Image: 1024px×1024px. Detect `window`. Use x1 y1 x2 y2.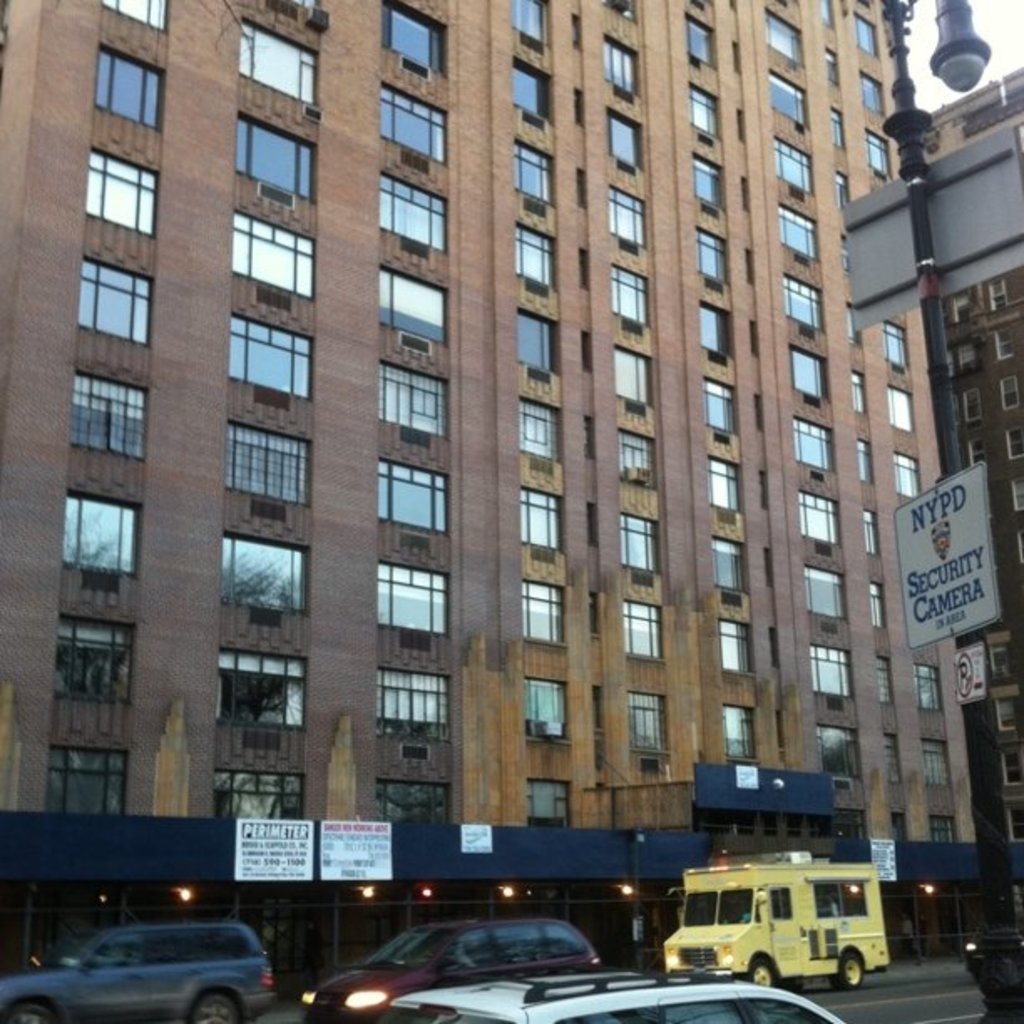
766 70 810 136.
